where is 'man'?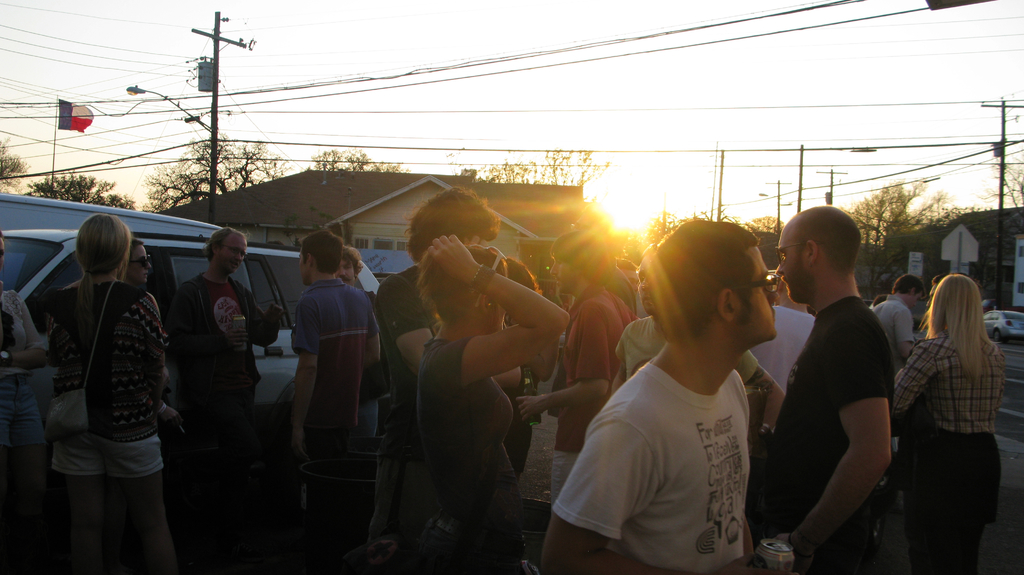
region(746, 196, 909, 574).
